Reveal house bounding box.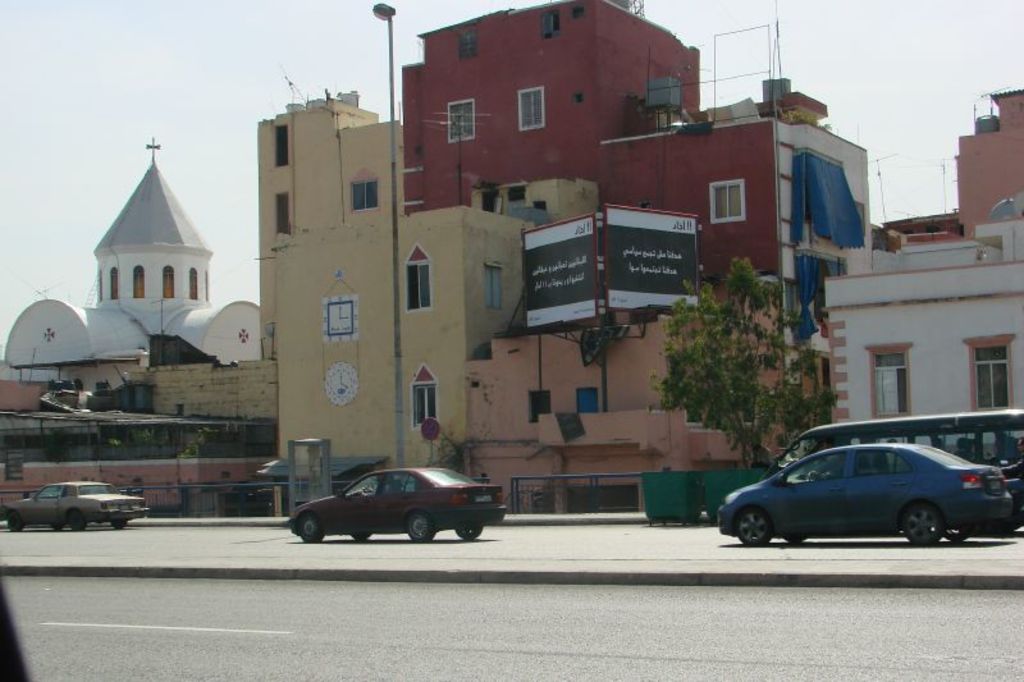
Revealed: Rect(0, 164, 285, 508).
